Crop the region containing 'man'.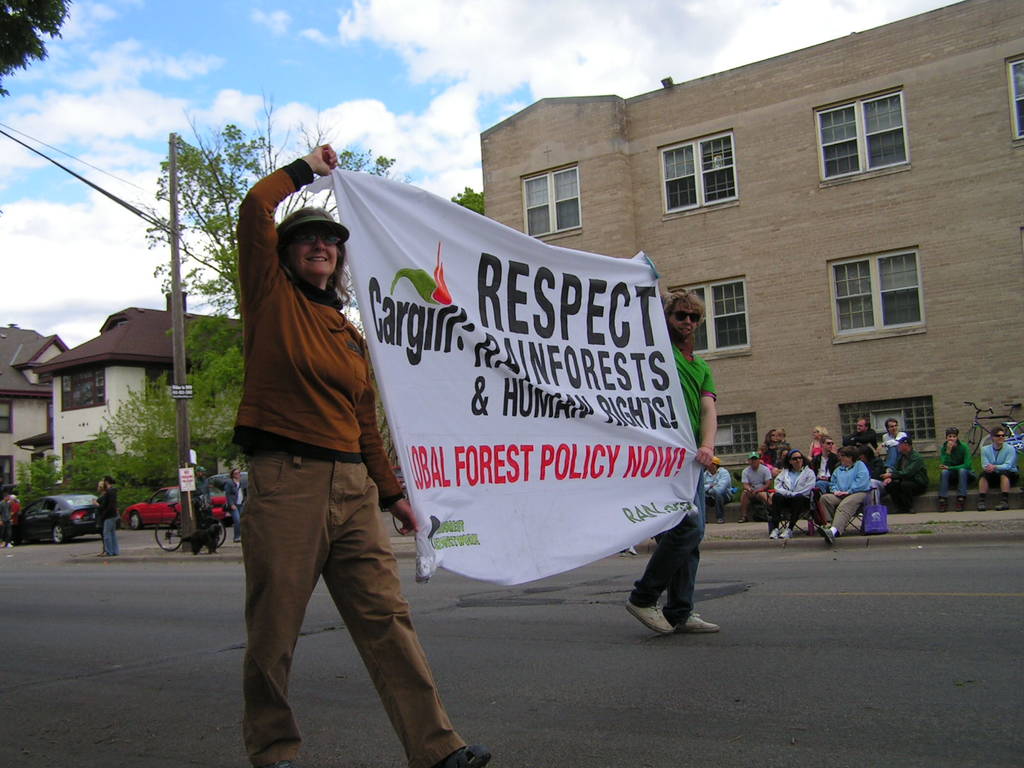
Crop region: [x1=878, y1=438, x2=931, y2=512].
